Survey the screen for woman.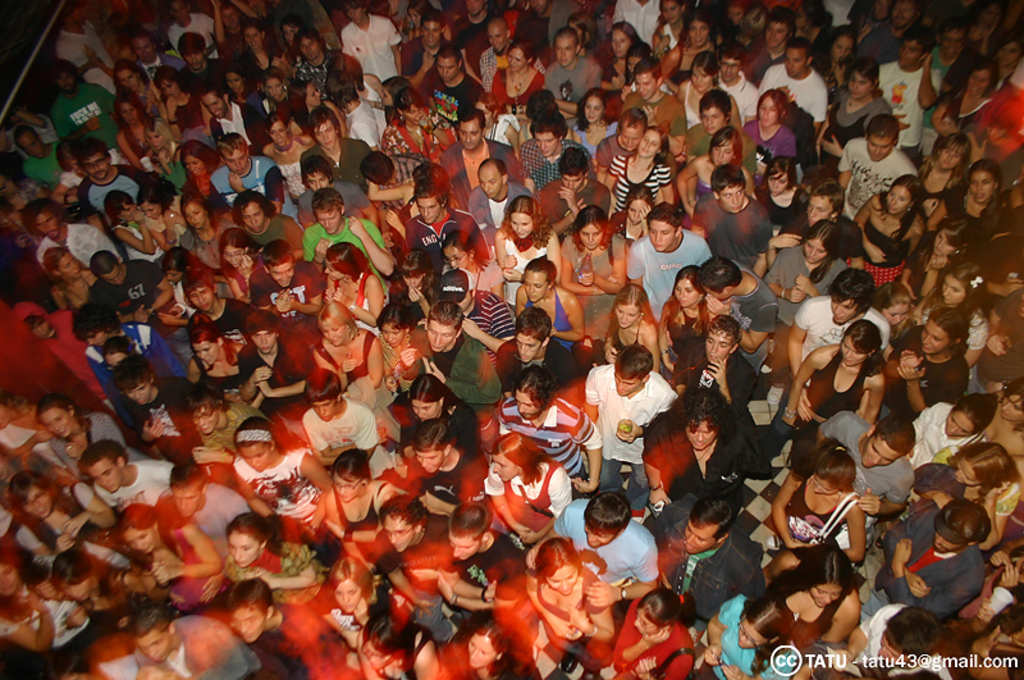
Survey found: l=508, t=255, r=596, b=350.
